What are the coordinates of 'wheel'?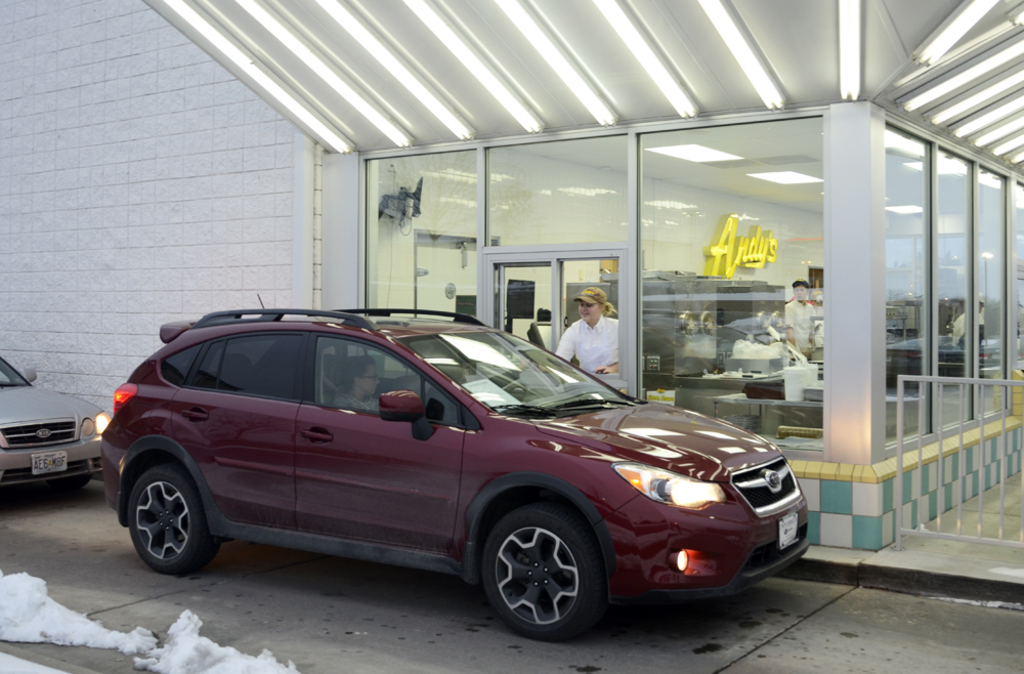
pyautogui.locateOnScreen(48, 473, 89, 489).
